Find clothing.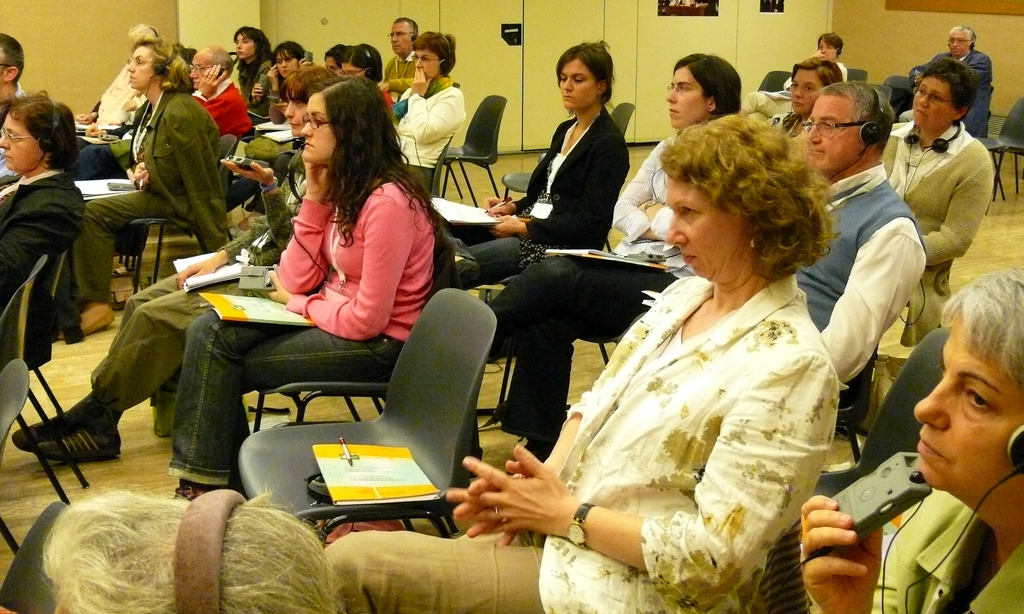
crop(325, 263, 843, 613).
